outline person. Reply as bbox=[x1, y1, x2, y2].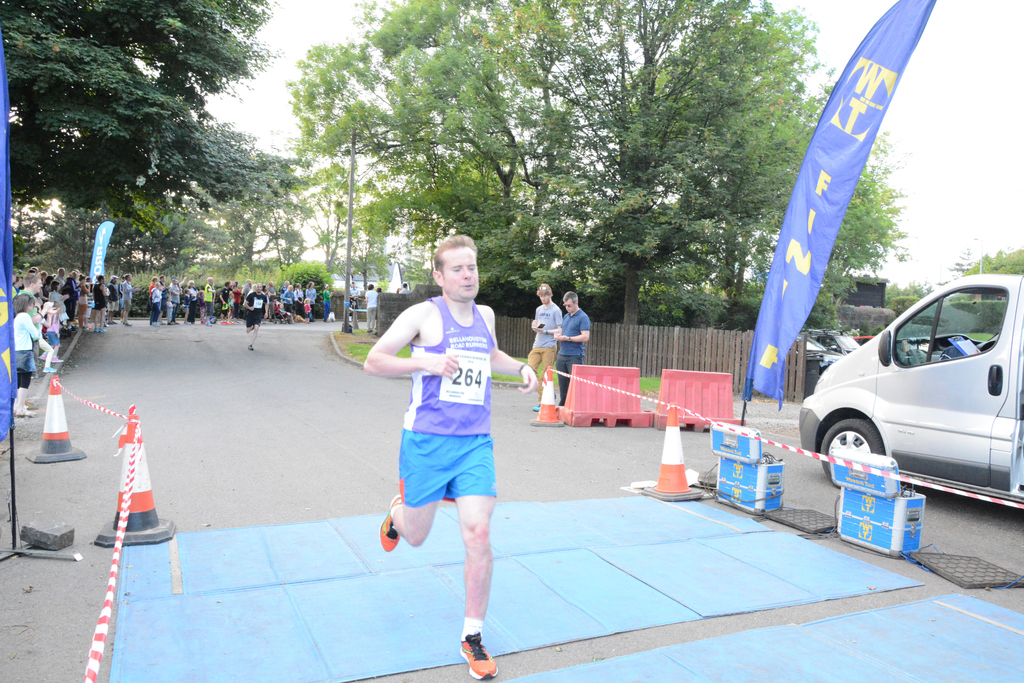
bbox=[92, 273, 110, 335].
